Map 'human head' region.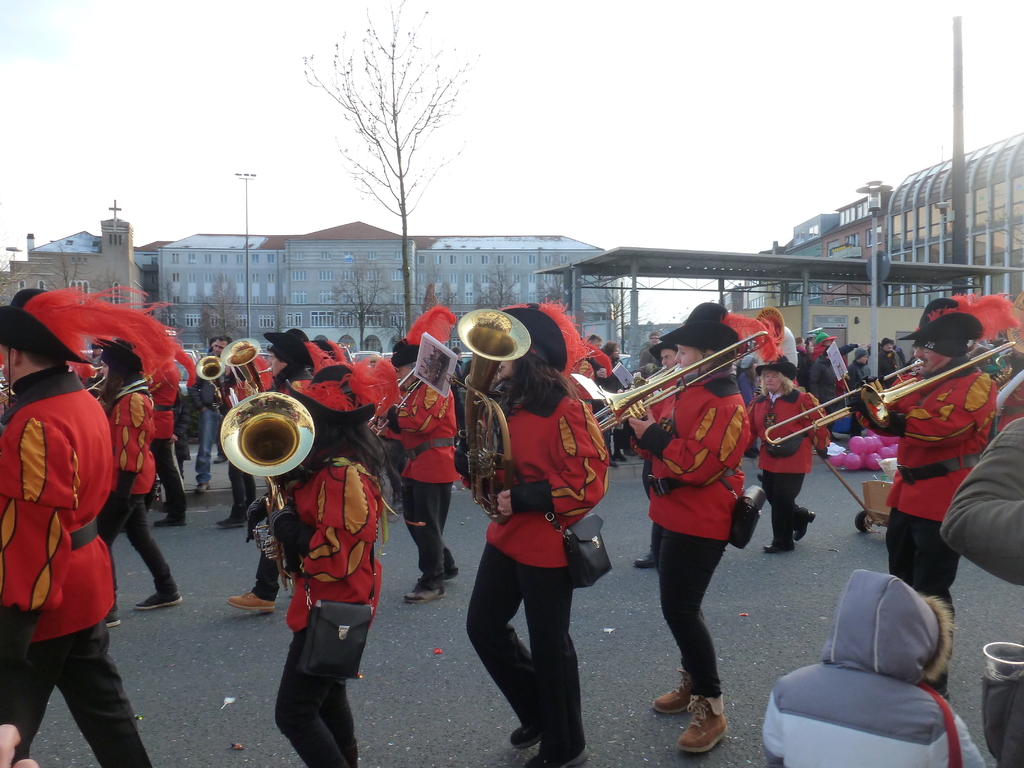
Mapped to [x1=87, y1=339, x2=198, y2=388].
